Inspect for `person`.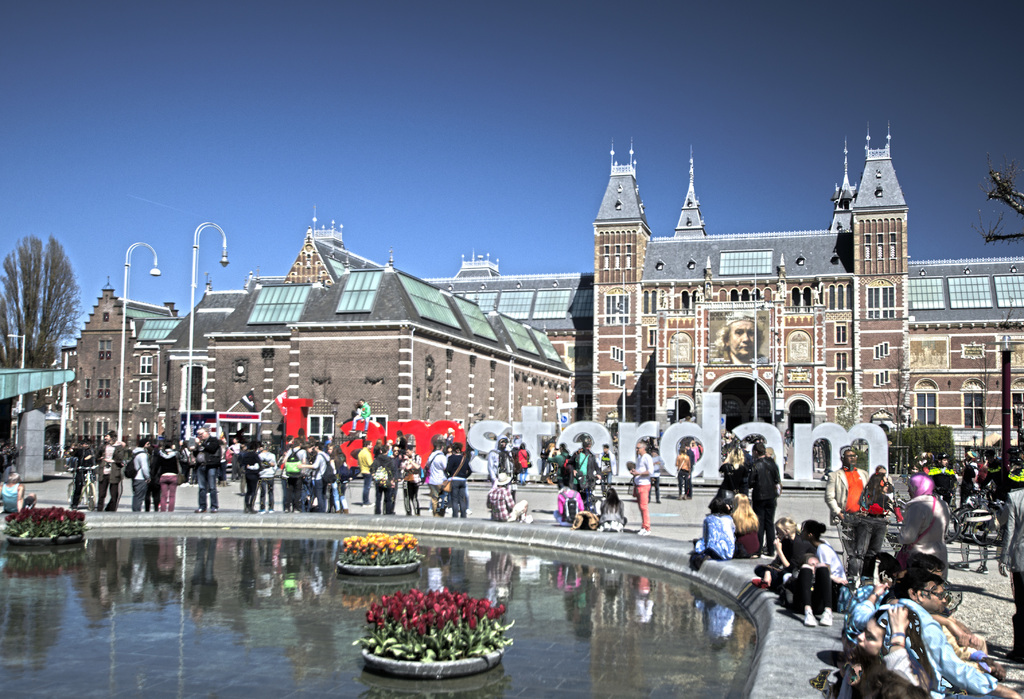
Inspection: select_region(701, 311, 771, 366).
